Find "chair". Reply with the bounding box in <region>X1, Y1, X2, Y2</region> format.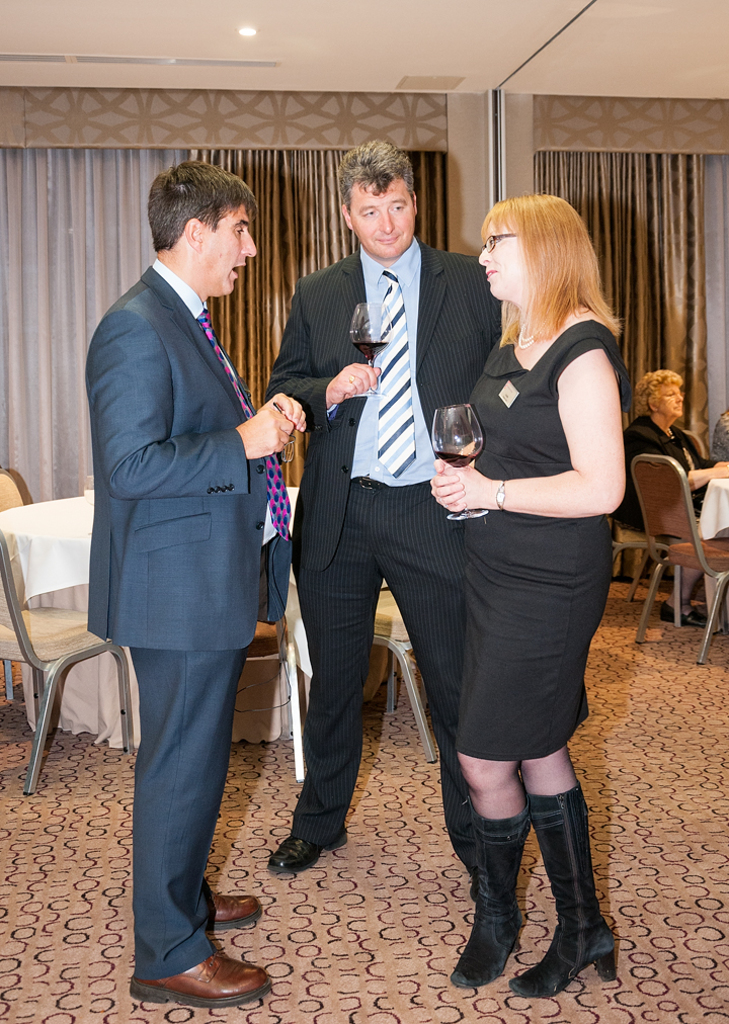
<region>627, 454, 728, 668</region>.
